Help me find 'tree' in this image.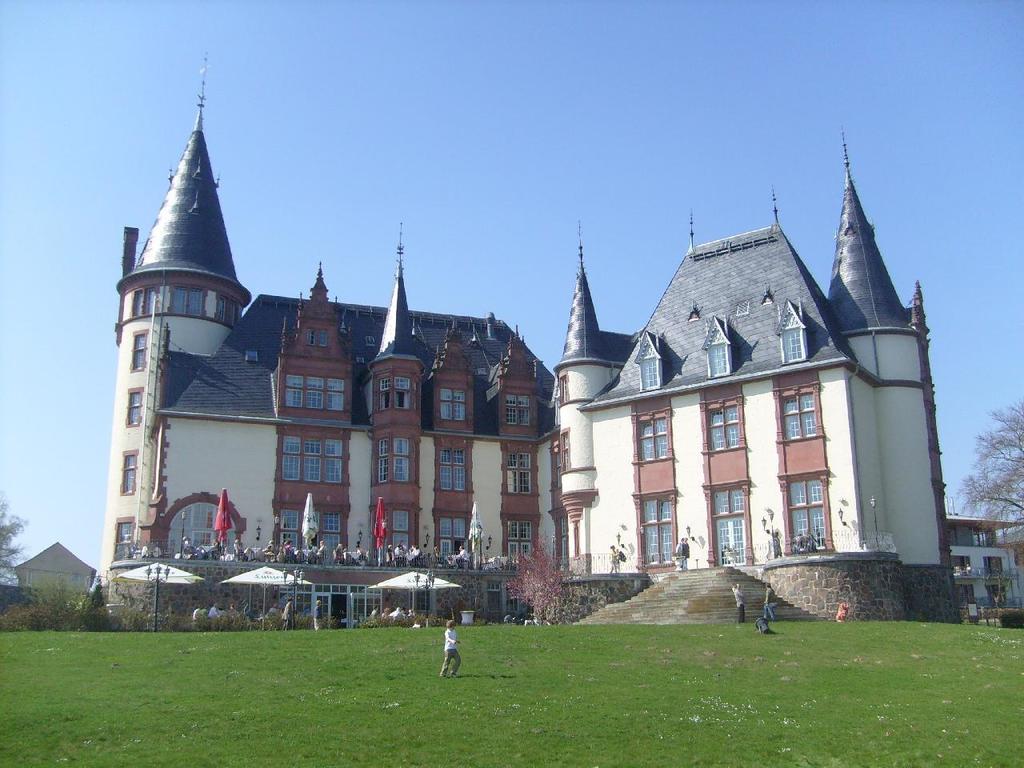
Found it: bbox(514, 542, 578, 632).
